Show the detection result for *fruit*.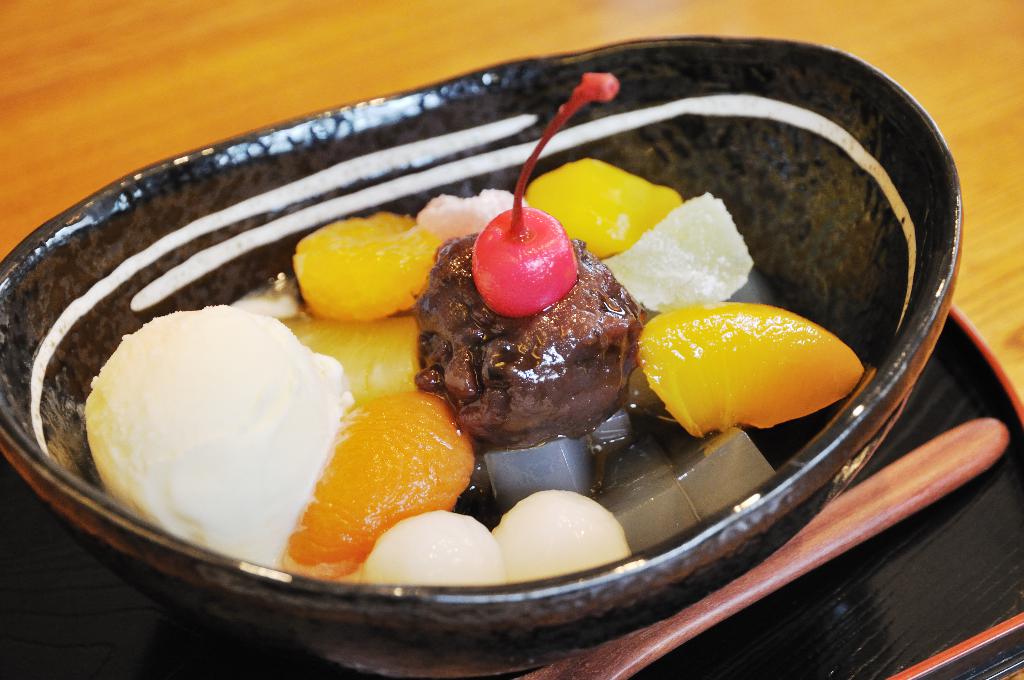
(left=283, top=312, right=421, bottom=401).
